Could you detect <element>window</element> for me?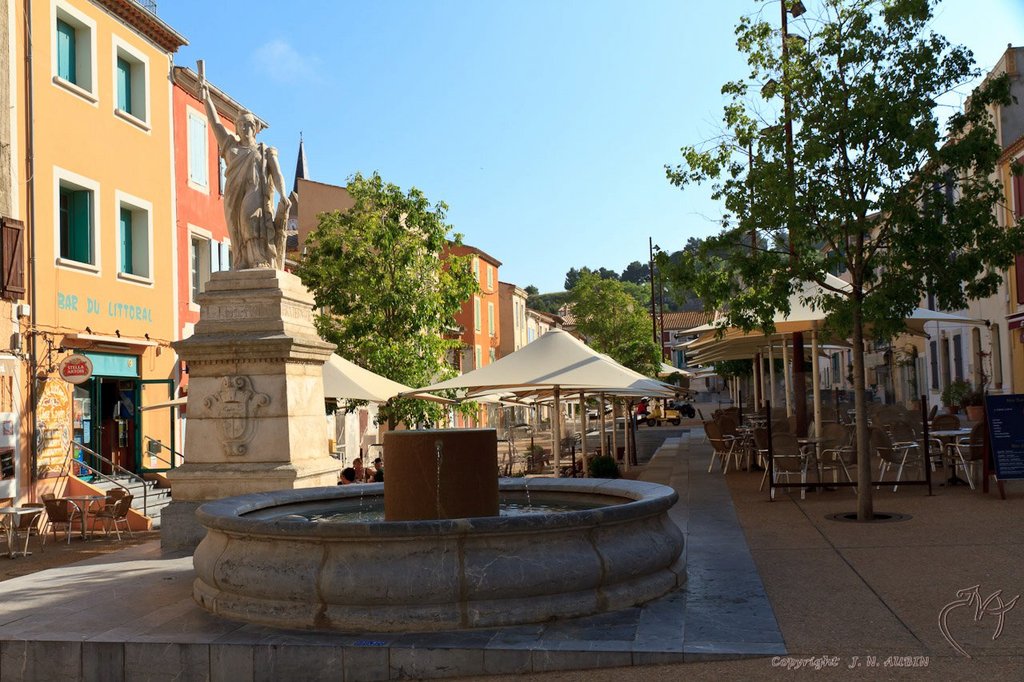
Detection result: Rect(490, 306, 496, 333).
